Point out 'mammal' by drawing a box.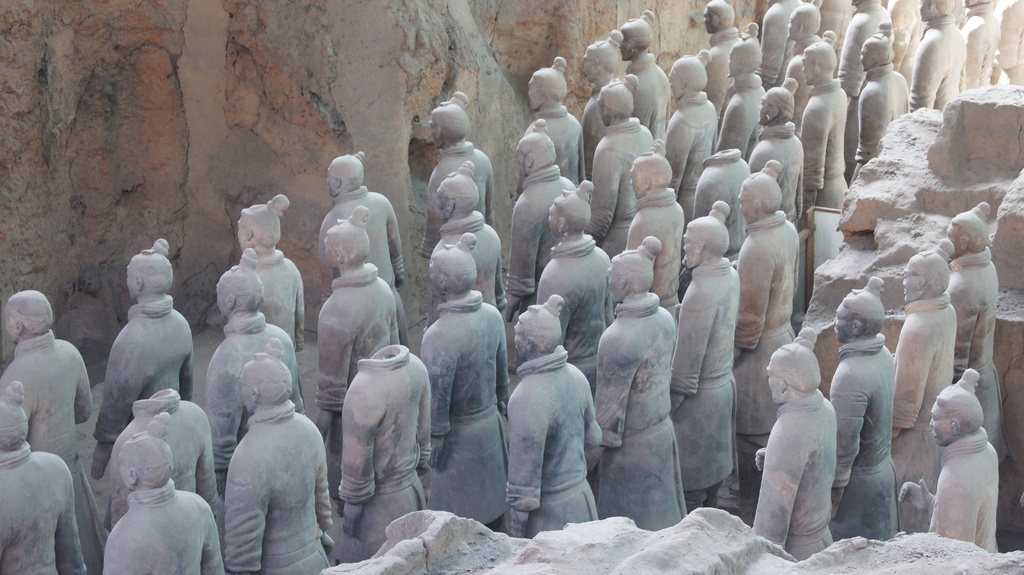
(x1=96, y1=238, x2=193, y2=478).
